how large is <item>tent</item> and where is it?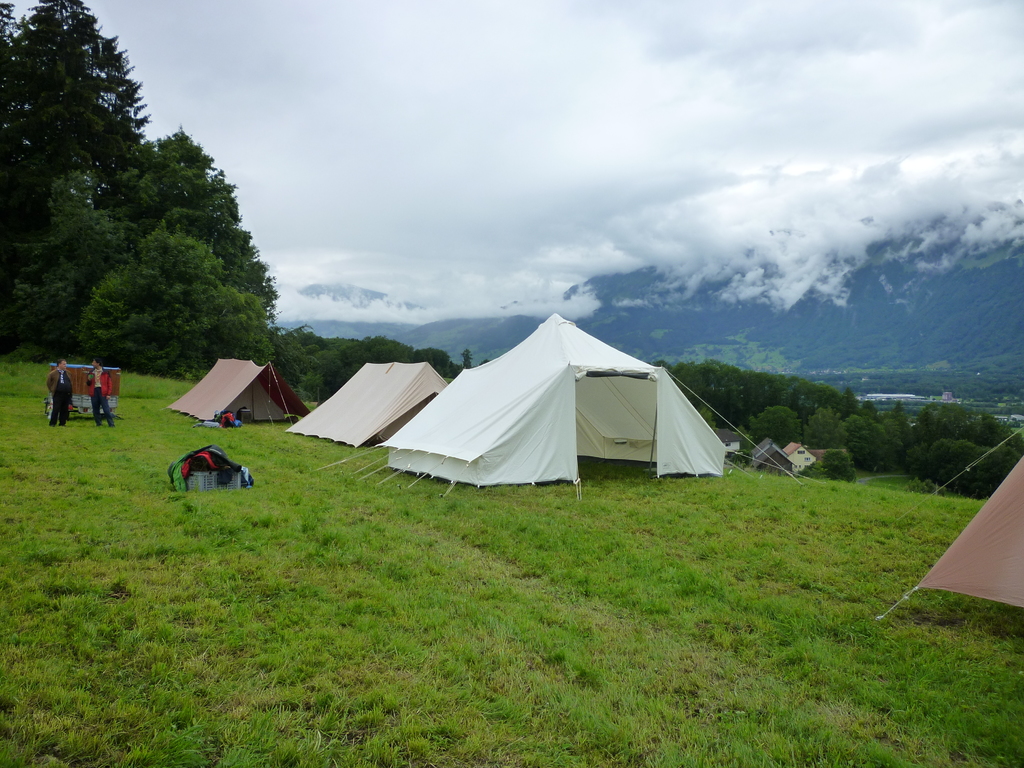
Bounding box: select_region(168, 359, 310, 426).
